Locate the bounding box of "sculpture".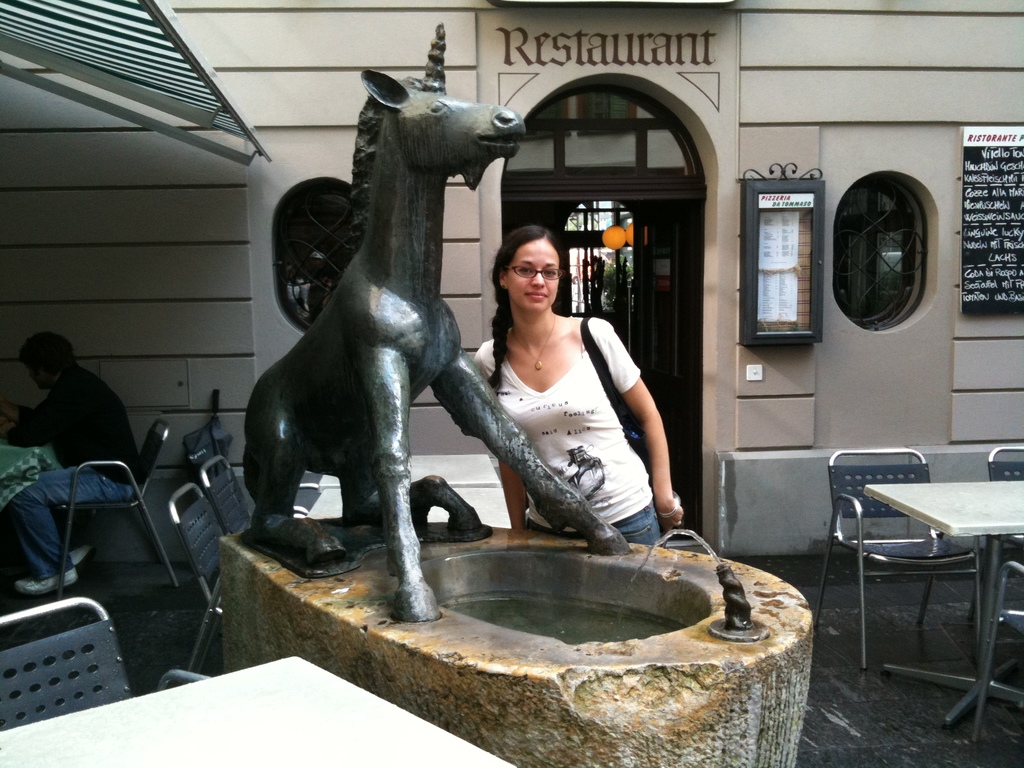
Bounding box: bbox=[244, 39, 604, 640].
